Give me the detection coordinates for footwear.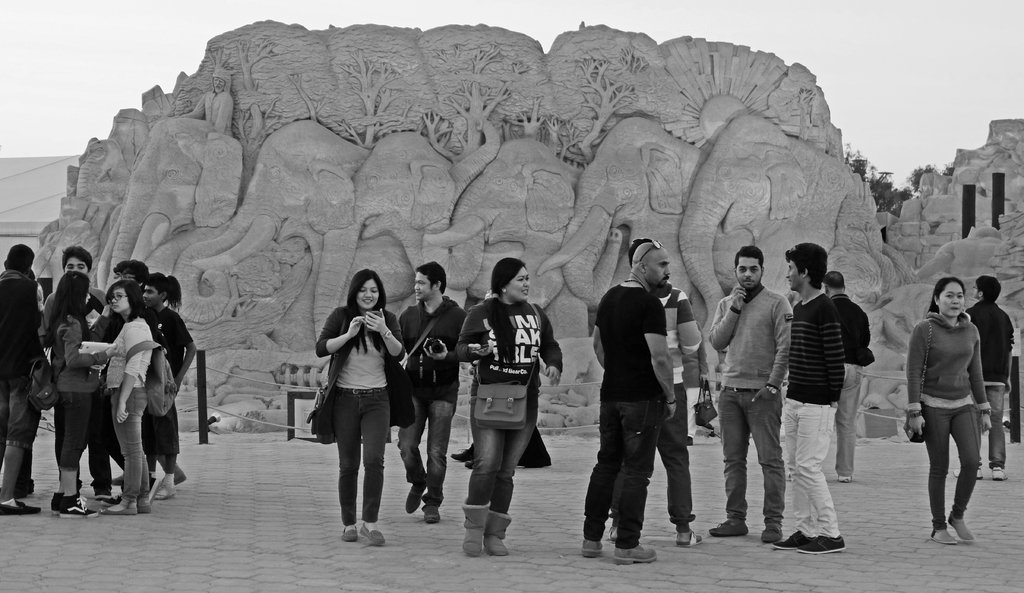
[left=118, top=496, right=138, bottom=510].
